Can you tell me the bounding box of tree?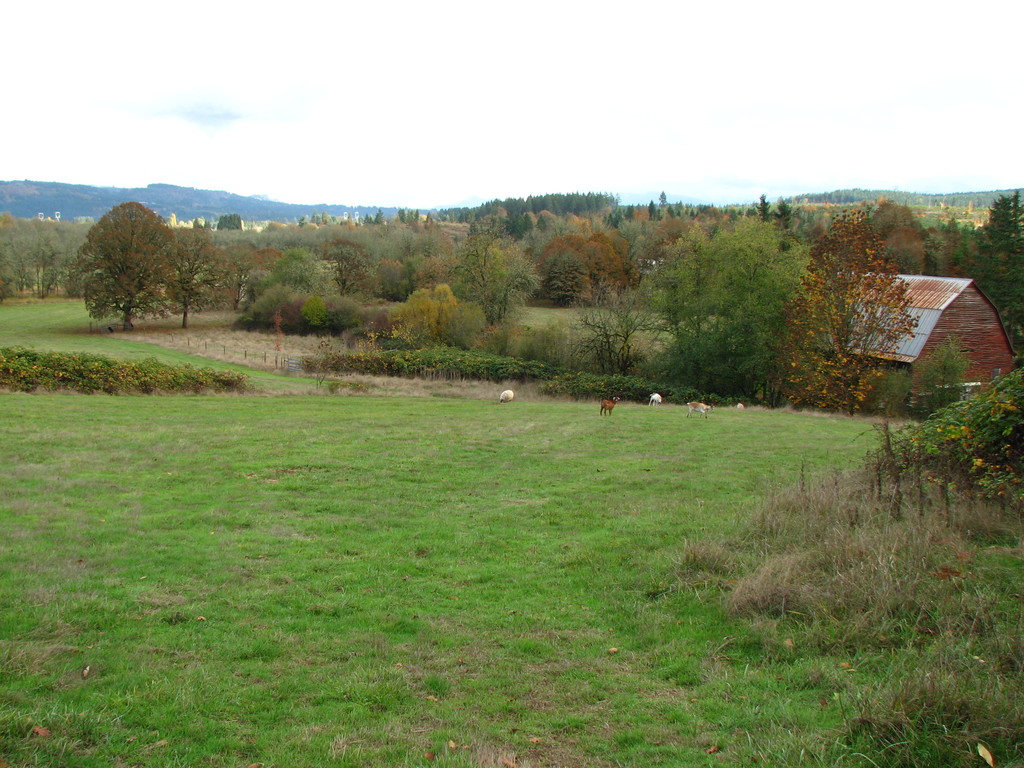
left=179, top=222, right=234, bottom=327.
